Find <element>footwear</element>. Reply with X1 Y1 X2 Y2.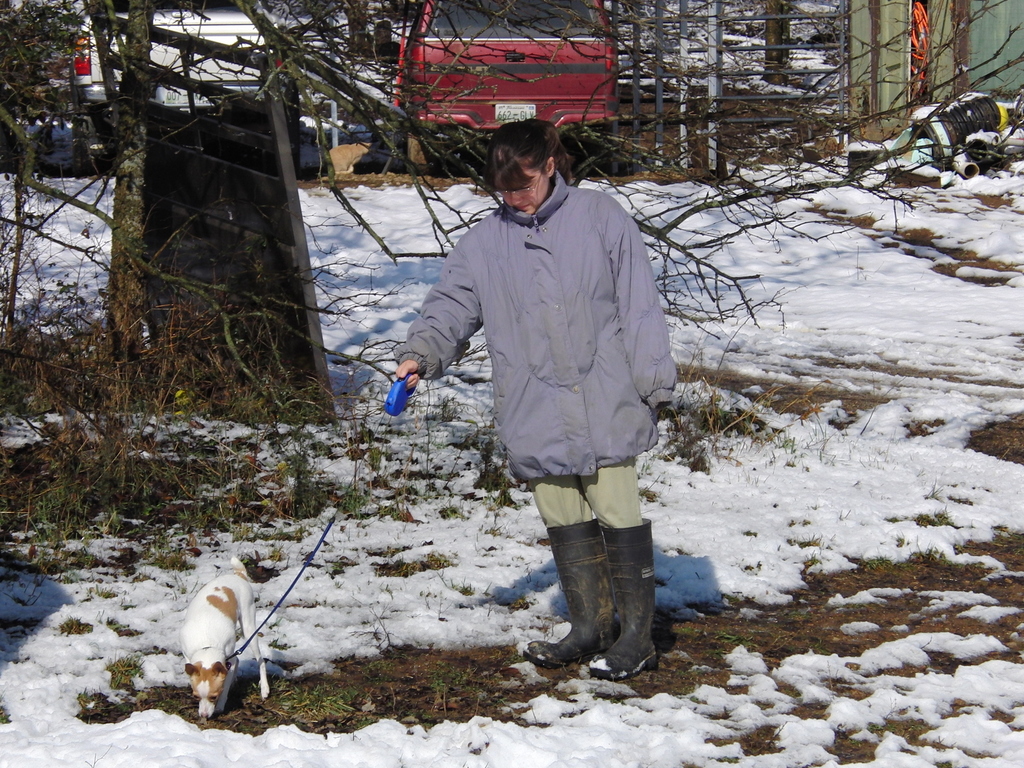
525 511 625 667.
